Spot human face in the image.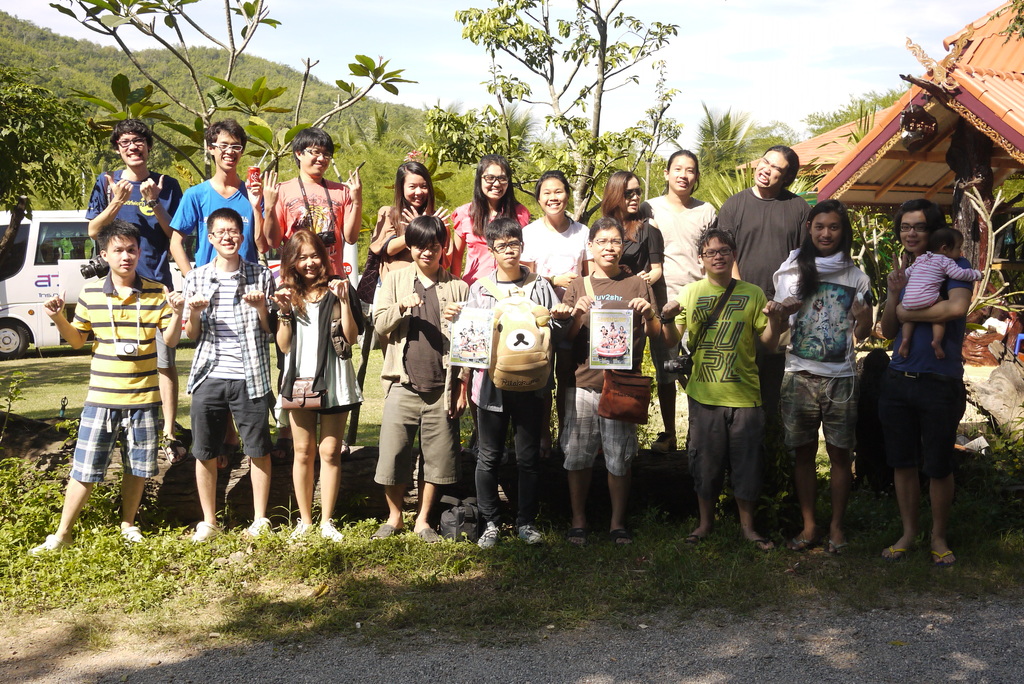
human face found at <box>594,230,623,266</box>.
